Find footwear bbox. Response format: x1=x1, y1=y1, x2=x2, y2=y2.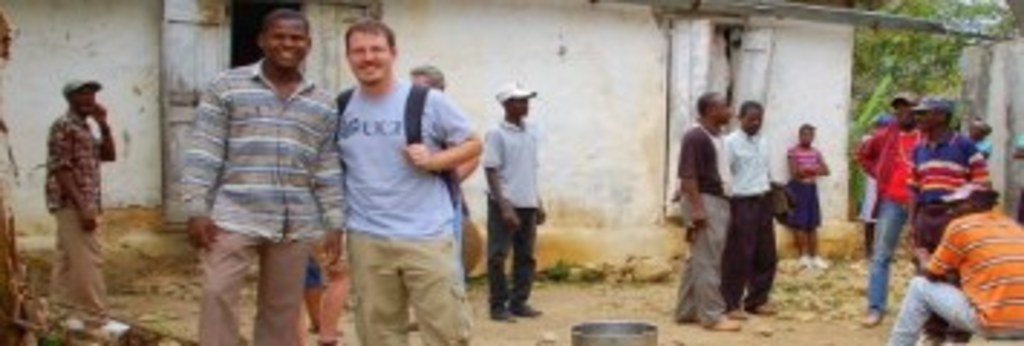
x1=306, y1=320, x2=323, y2=334.
